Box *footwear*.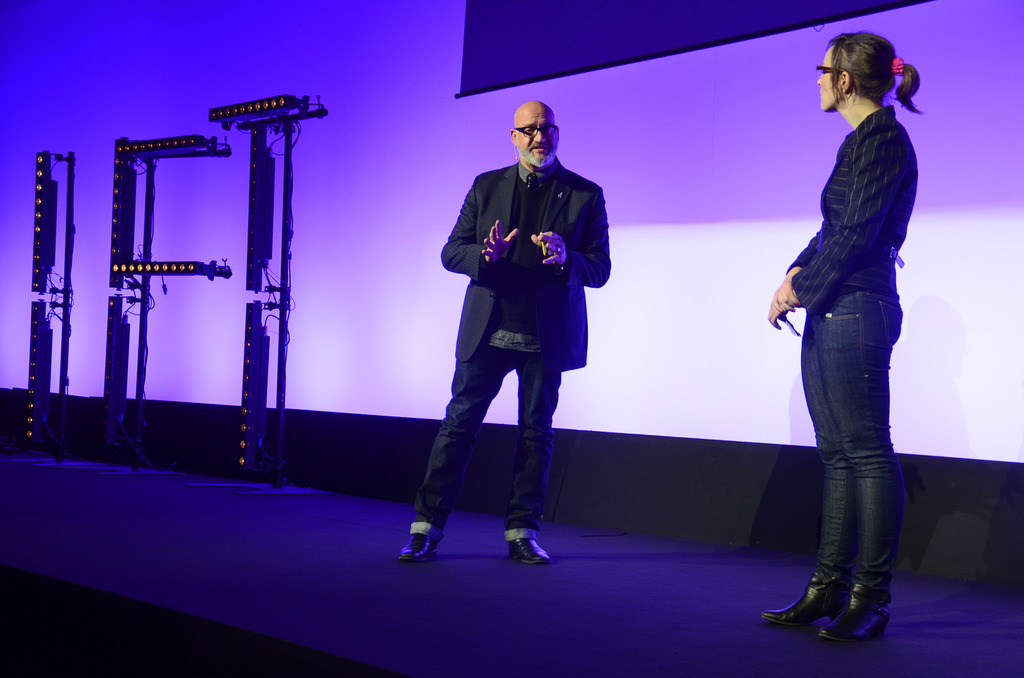
detection(822, 583, 888, 642).
